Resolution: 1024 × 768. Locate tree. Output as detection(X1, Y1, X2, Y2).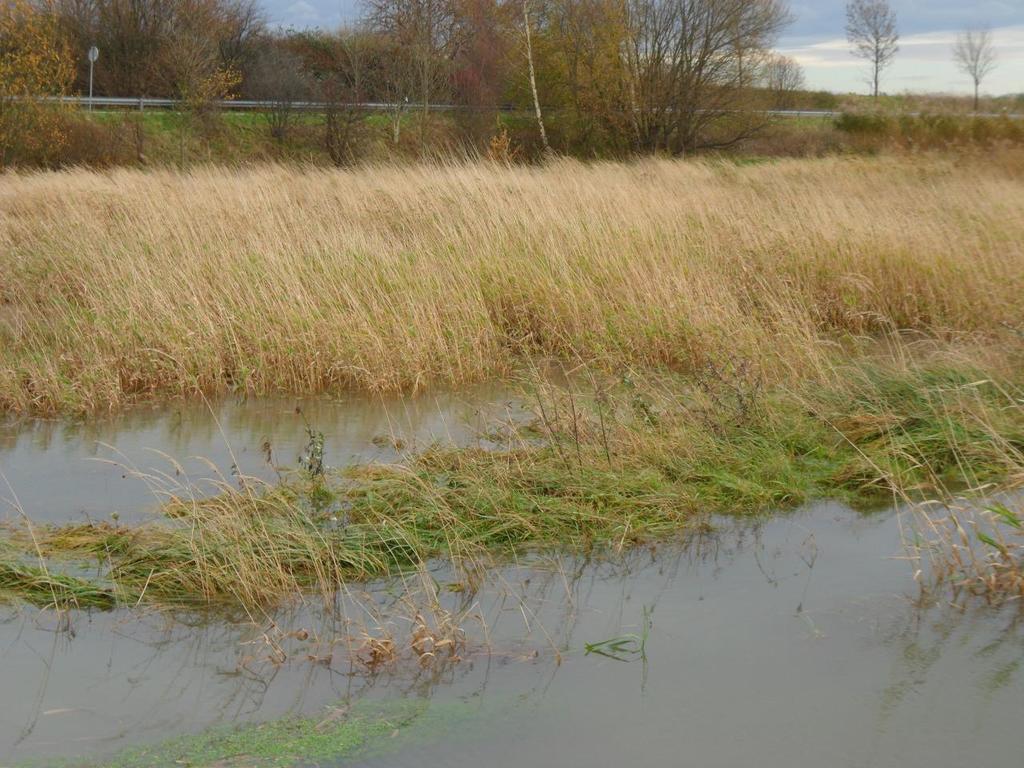
detection(0, 0, 99, 166).
